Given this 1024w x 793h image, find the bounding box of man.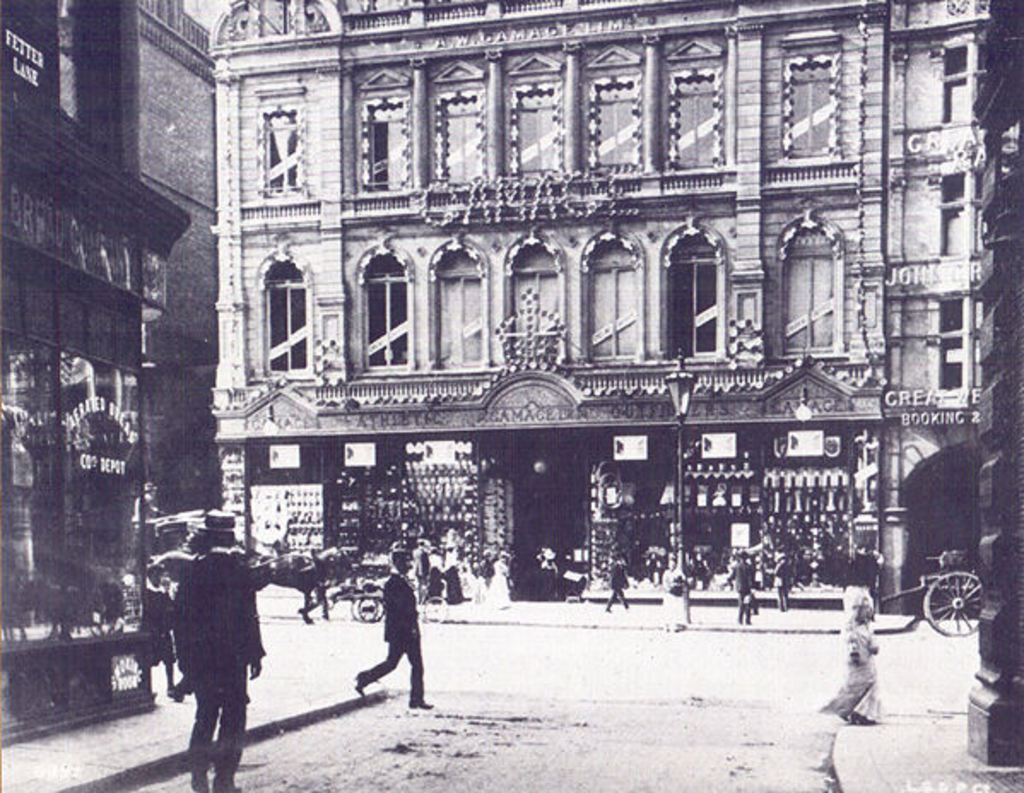
356, 547, 438, 709.
